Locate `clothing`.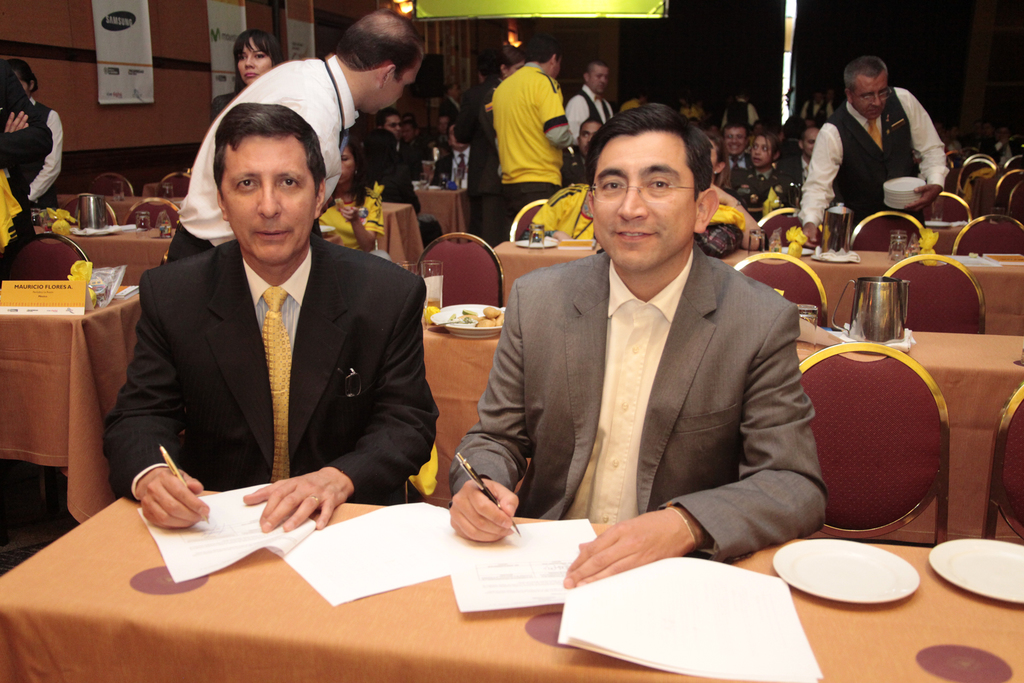
Bounding box: [714, 155, 763, 176].
